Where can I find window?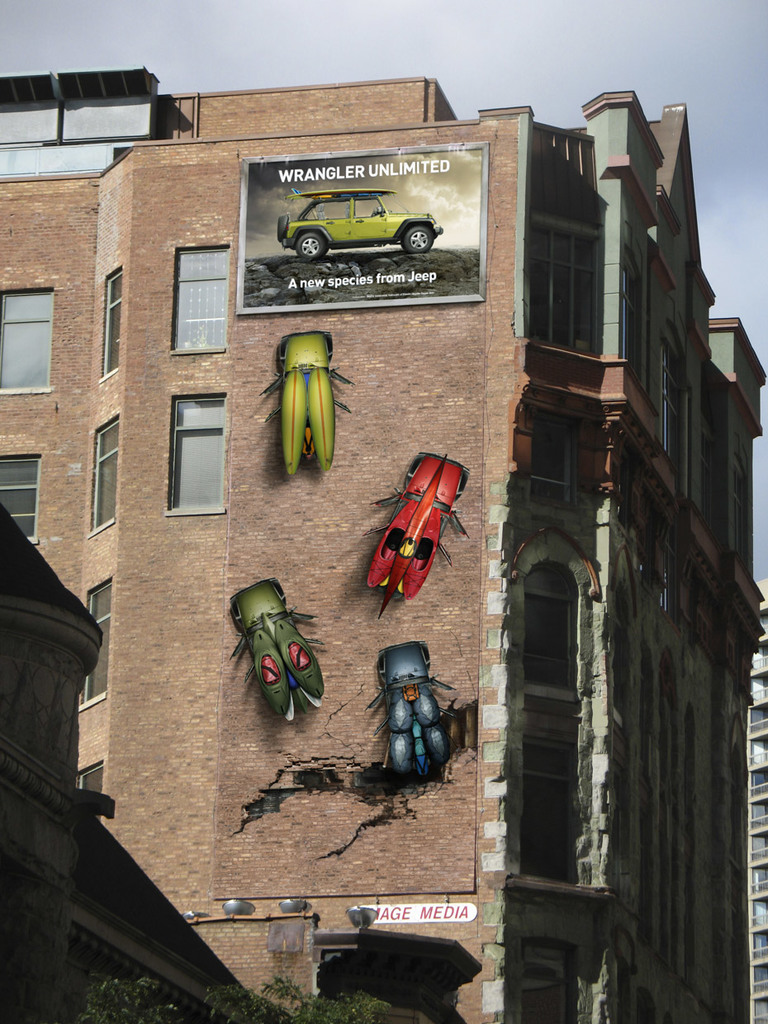
You can find it at 521,553,585,699.
